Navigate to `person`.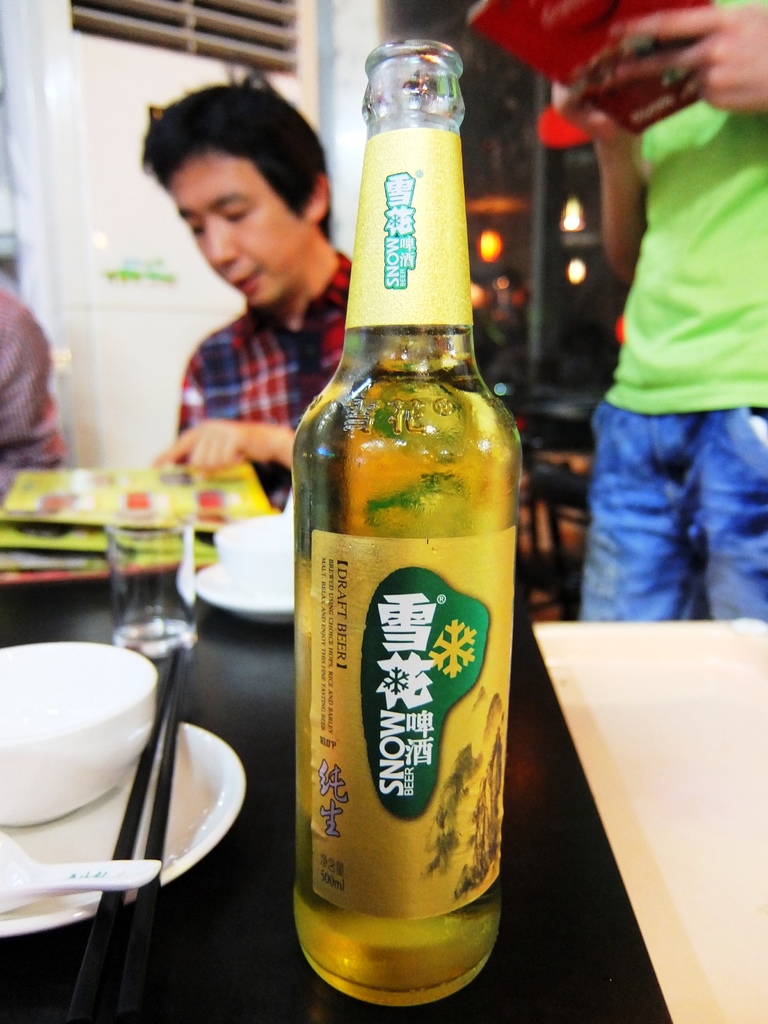
Navigation target: locate(140, 56, 348, 475).
